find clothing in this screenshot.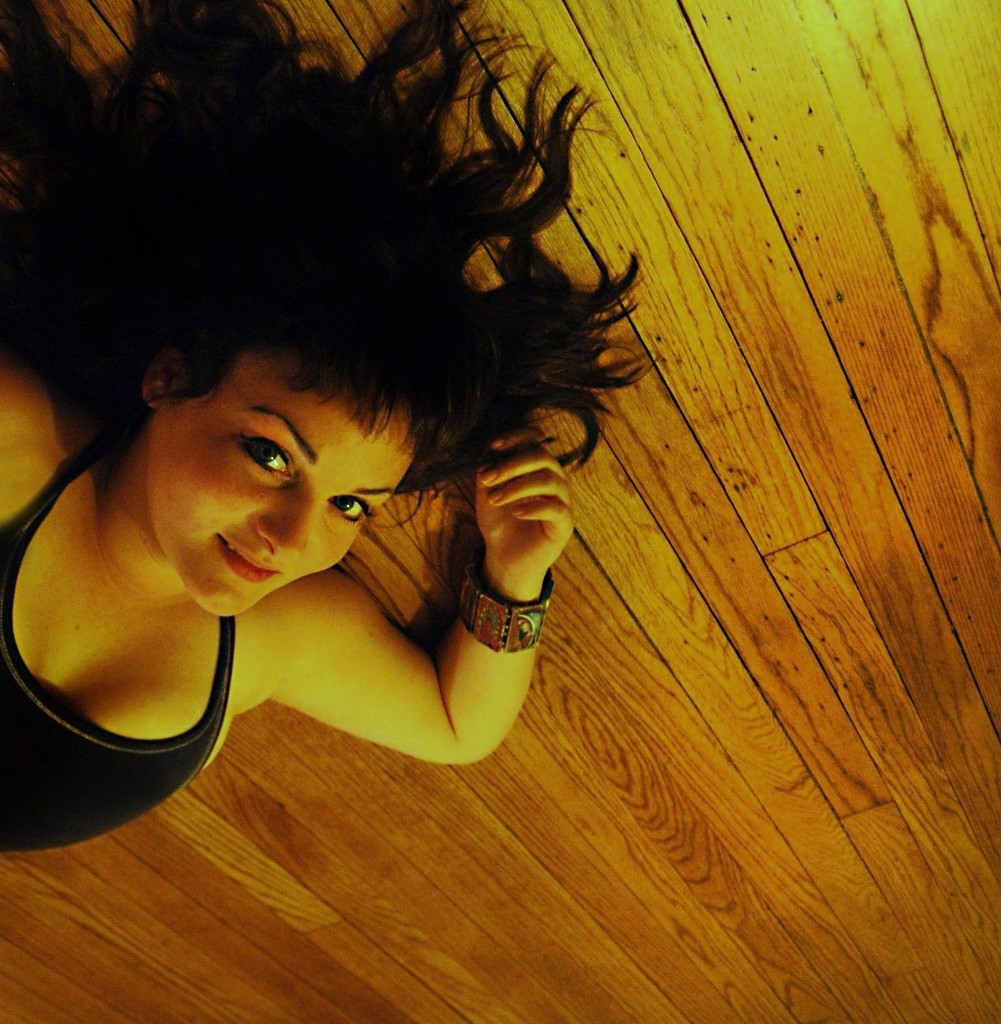
The bounding box for clothing is <box>0,451,238,858</box>.
